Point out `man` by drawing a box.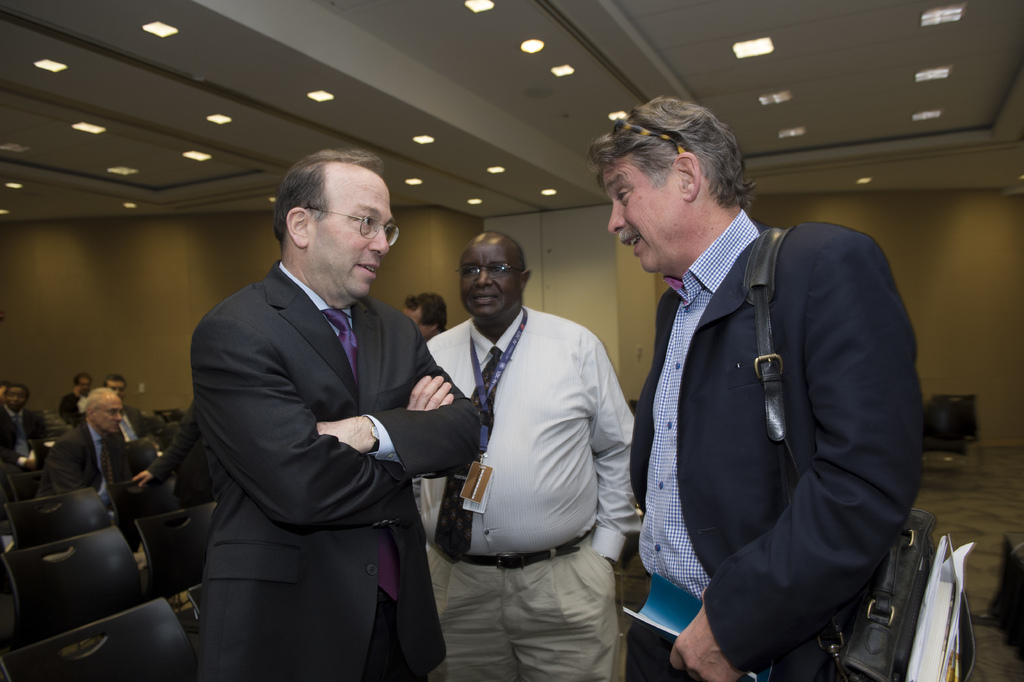
l=181, t=151, r=483, b=679.
